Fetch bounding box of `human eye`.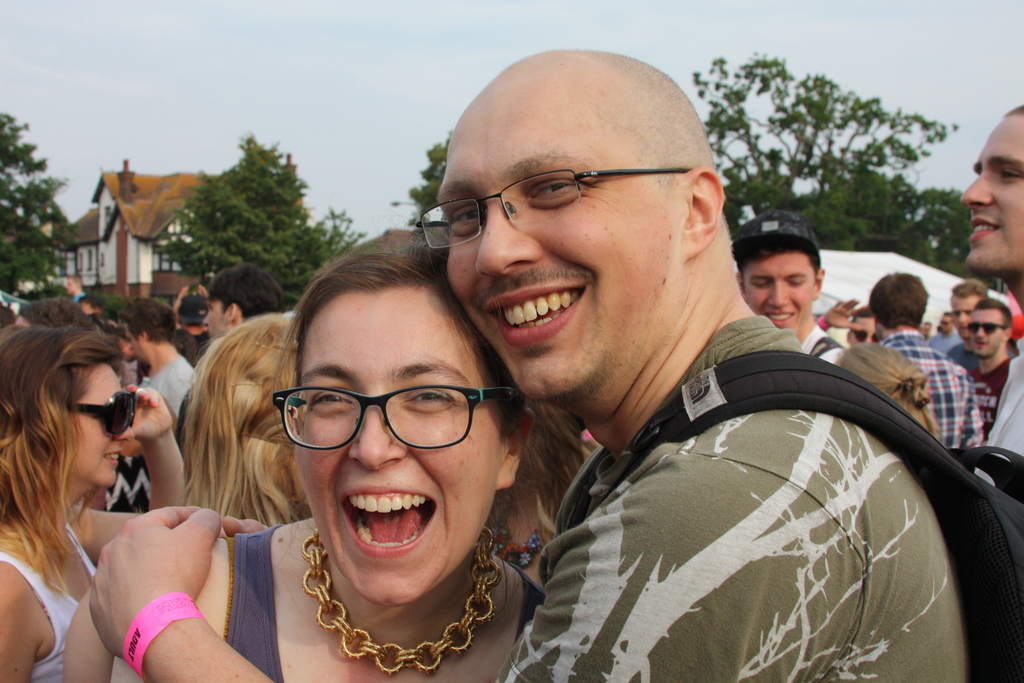
Bbox: locate(997, 164, 1023, 184).
